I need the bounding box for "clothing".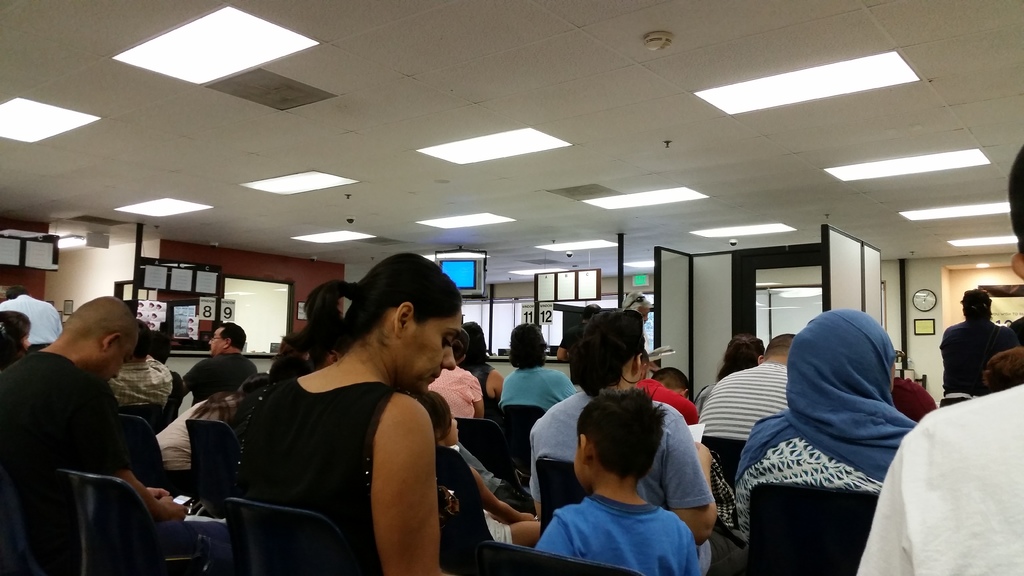
Here it is: x1=108 y1=356 x2=169 y2=433.
